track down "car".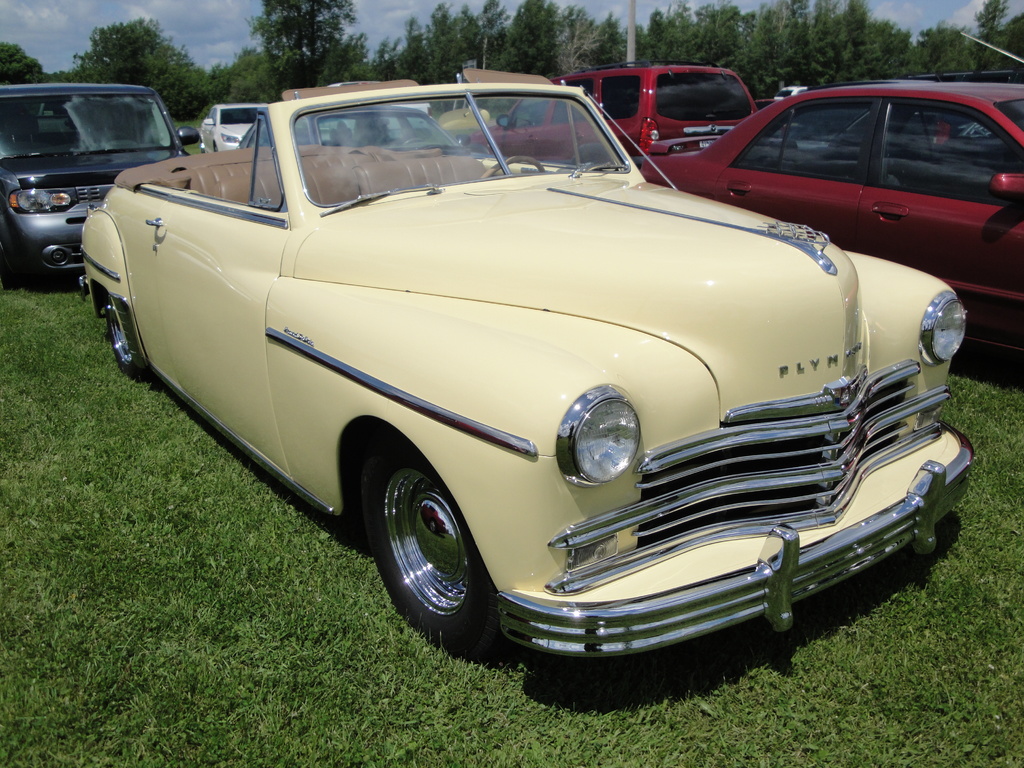
Tracked to left=642, top=32, right=1023, bottom=369.
